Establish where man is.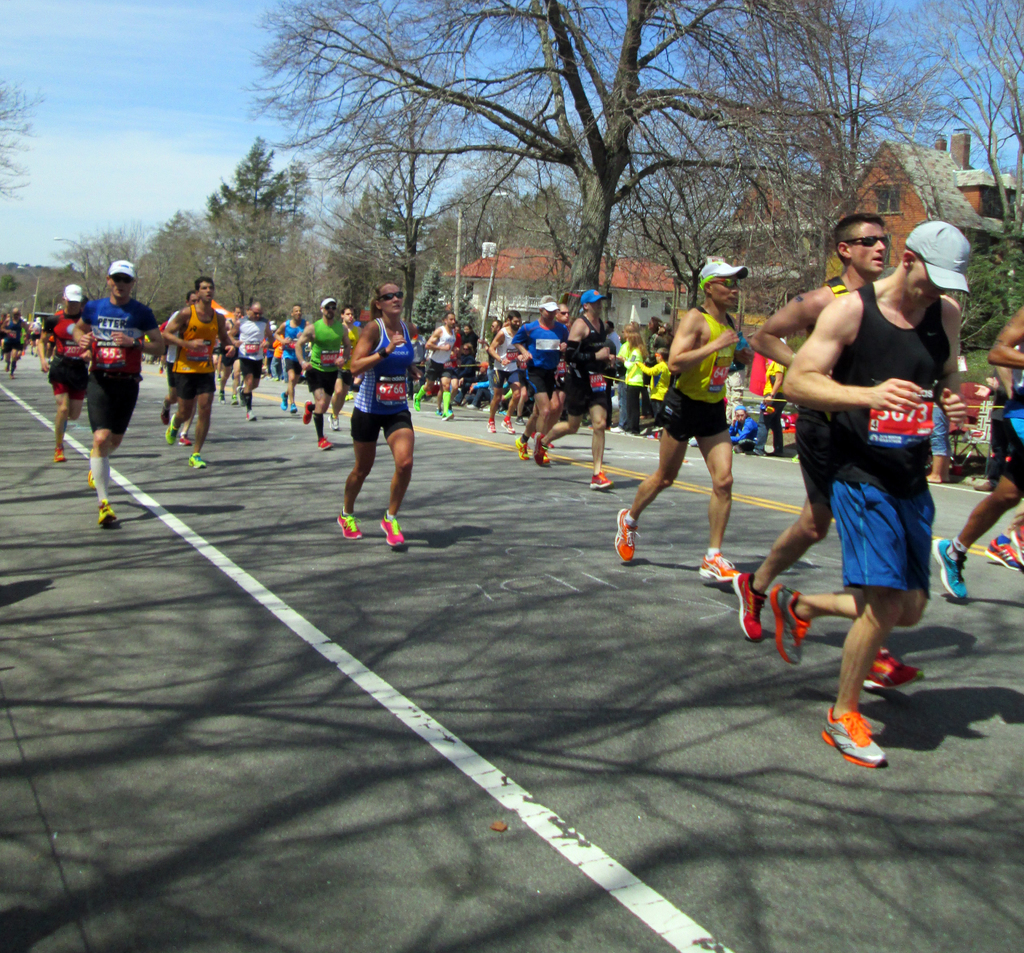
Established at left=513, top=294, right=567, bottom=464.
